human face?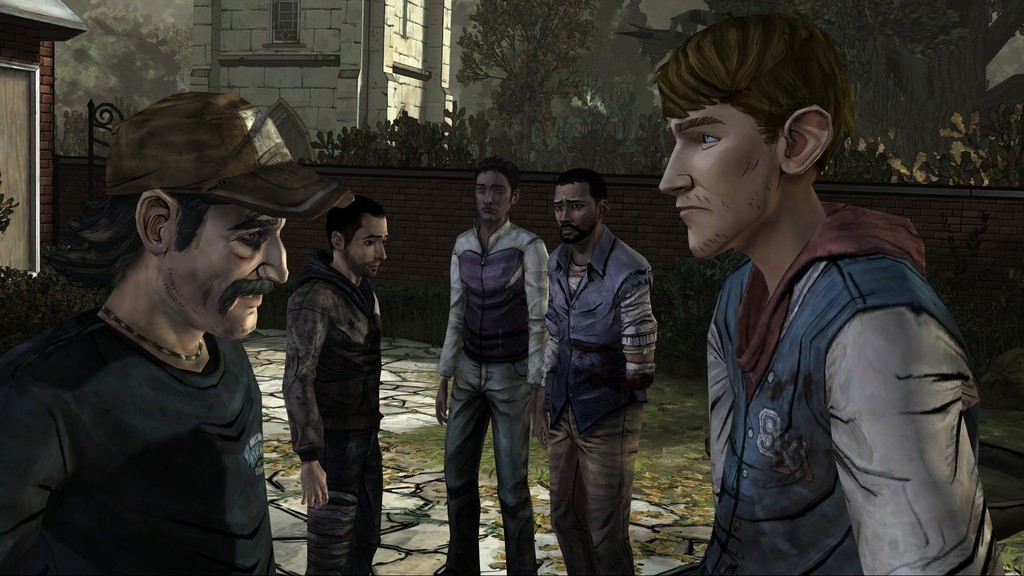
348,217,384,281
